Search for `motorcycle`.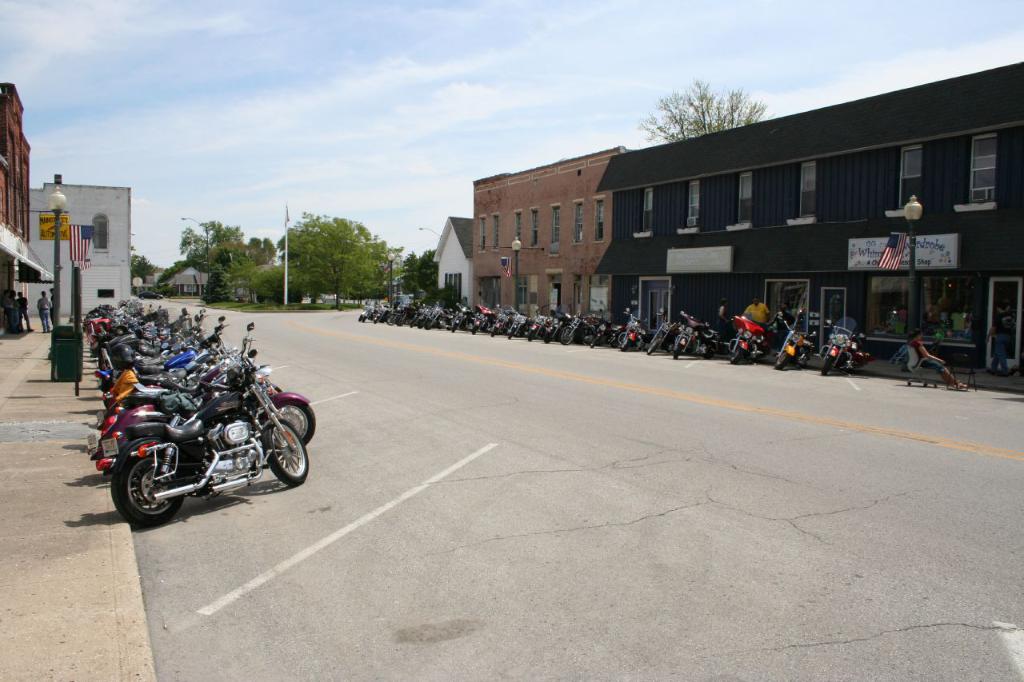
Found at box(446, 301, 472, 328).
